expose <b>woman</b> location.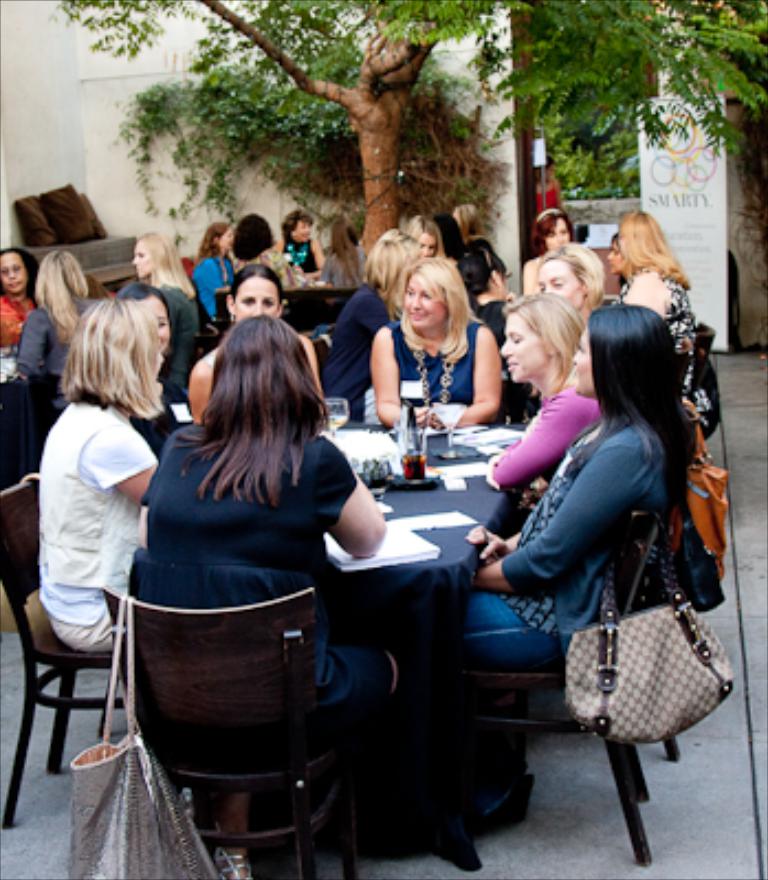
Exposed at [x1=445, y1=306, x2=711, y2=821].
